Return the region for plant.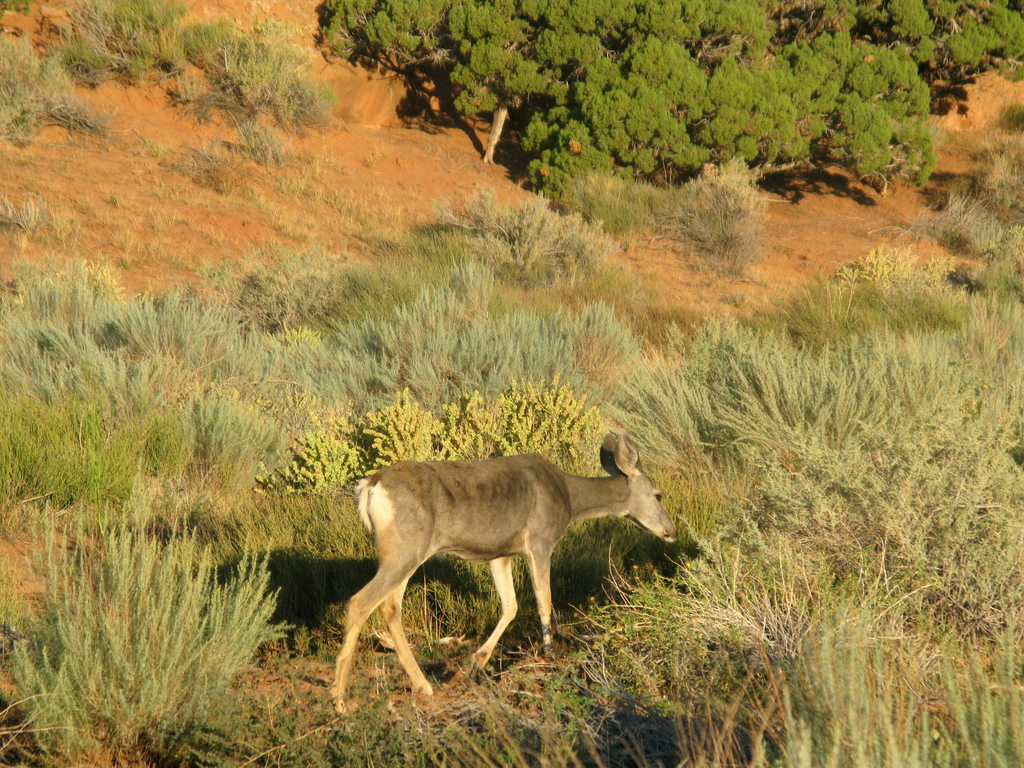
0 505 287 767.
